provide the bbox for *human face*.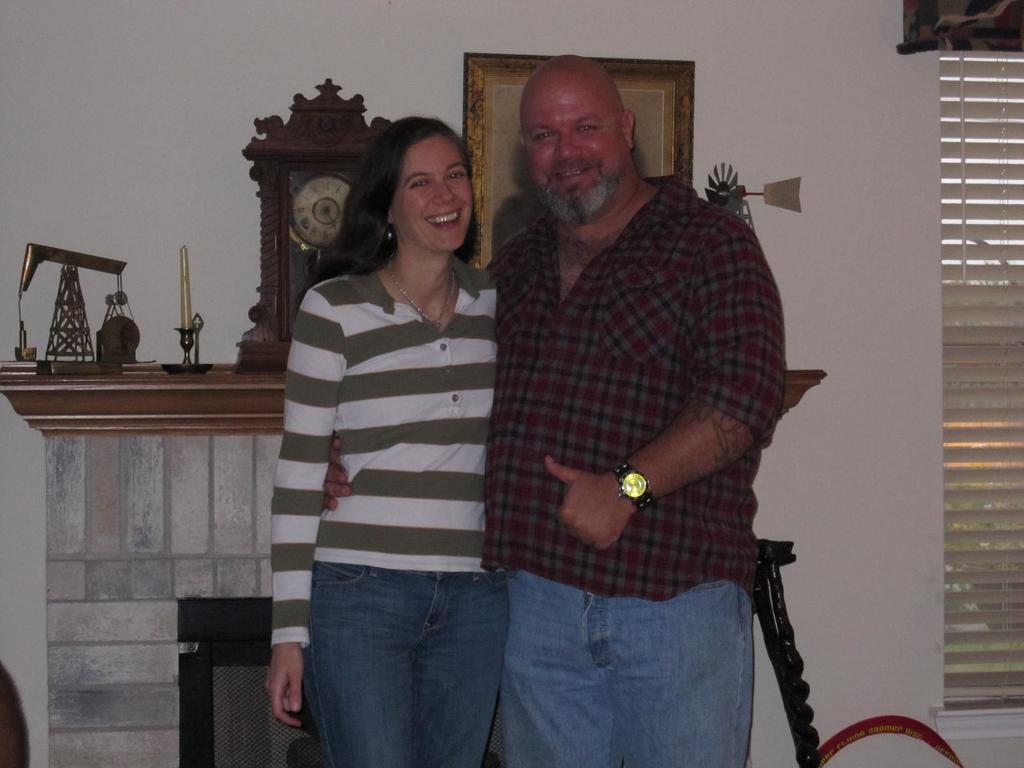
x1=391, y1=135, x2=472, y2=253.
